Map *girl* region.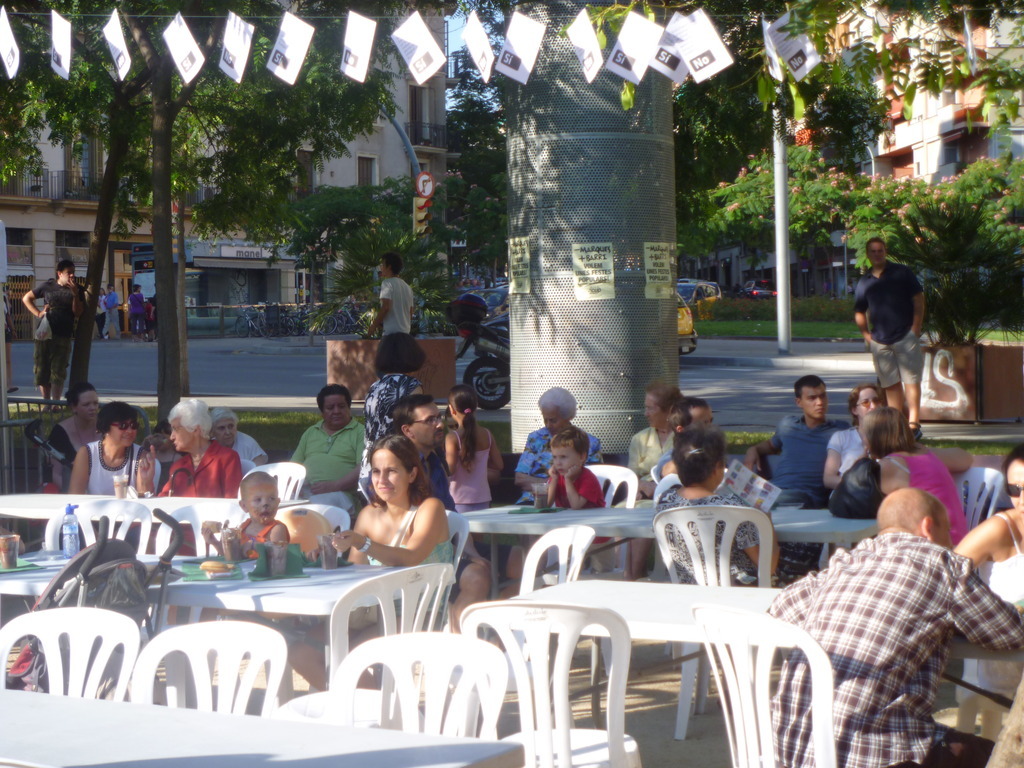
Mapped to <bbox>956, 446, 1023, 700</bbox>.
